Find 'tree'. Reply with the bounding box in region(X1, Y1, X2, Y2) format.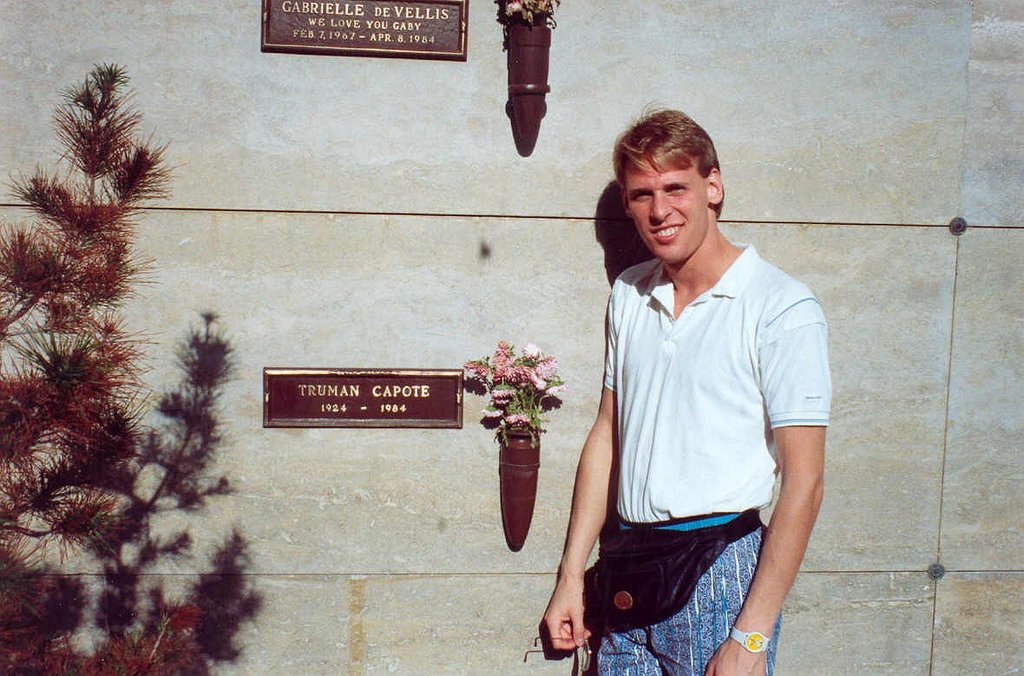
region(5, 115, 237, 622).
